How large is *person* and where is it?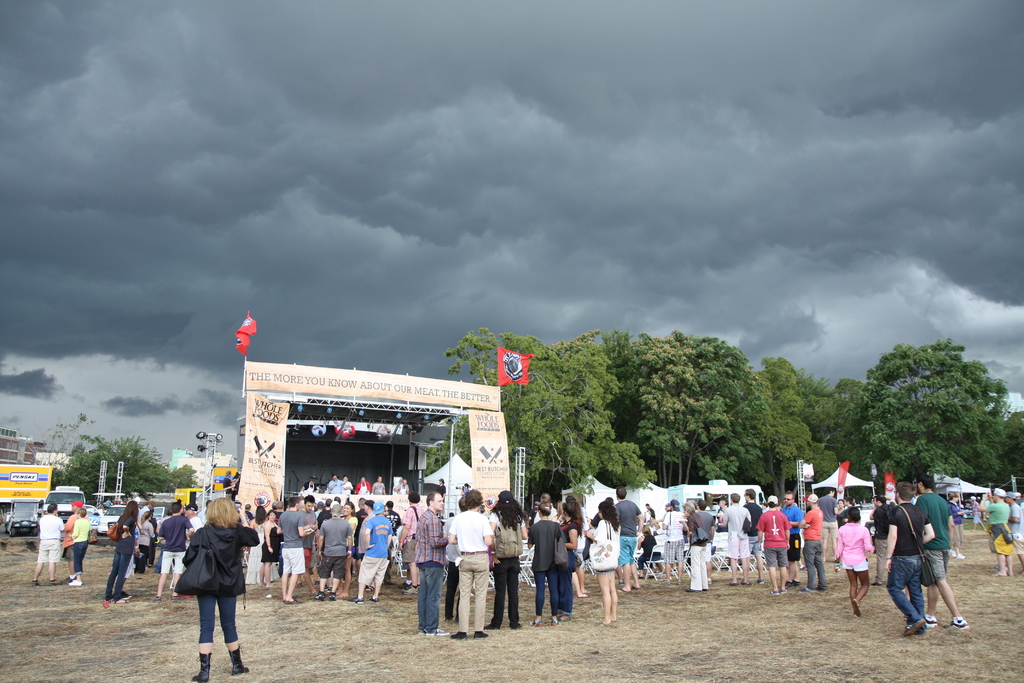
Bounding box: 678,504,706,587.
